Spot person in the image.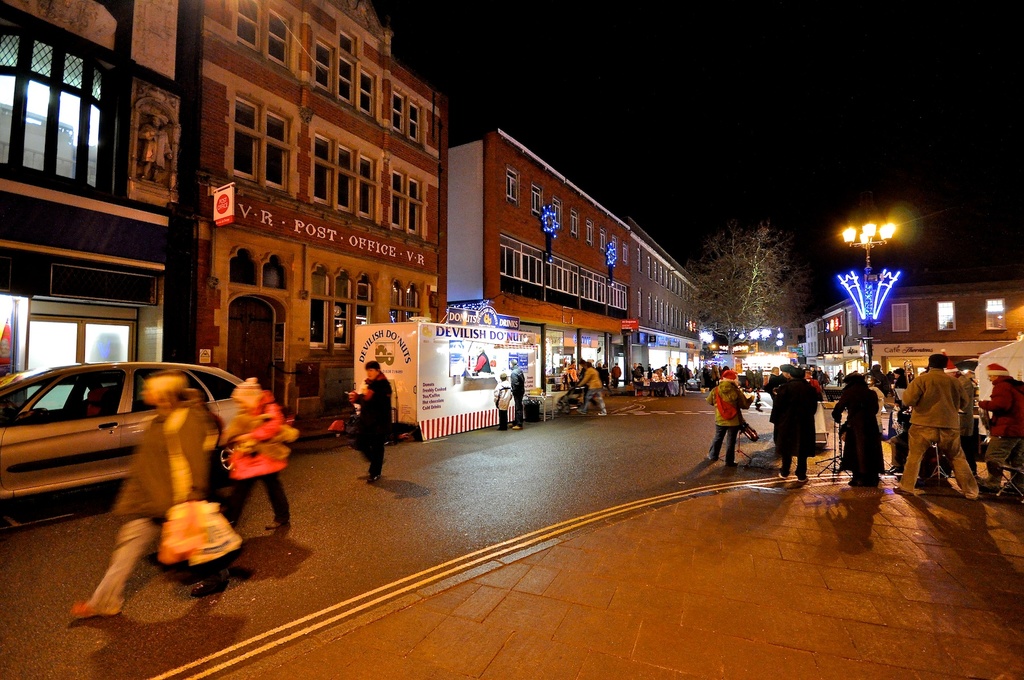
person found at Rect(219, 372, 292, 529).
